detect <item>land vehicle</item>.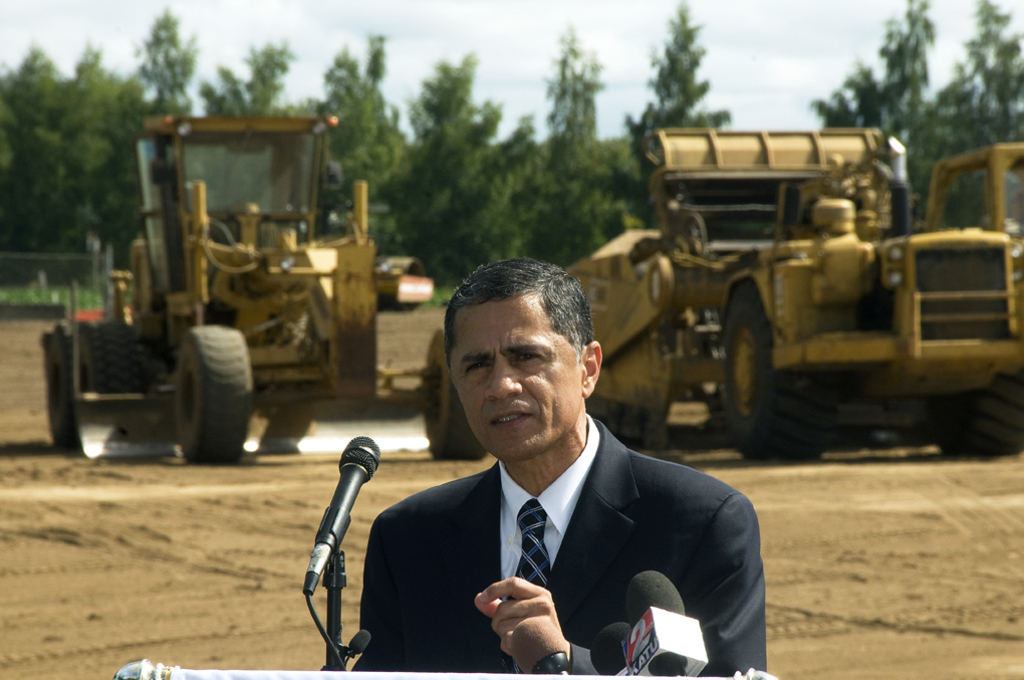
Detected at (18,112,476,465).
